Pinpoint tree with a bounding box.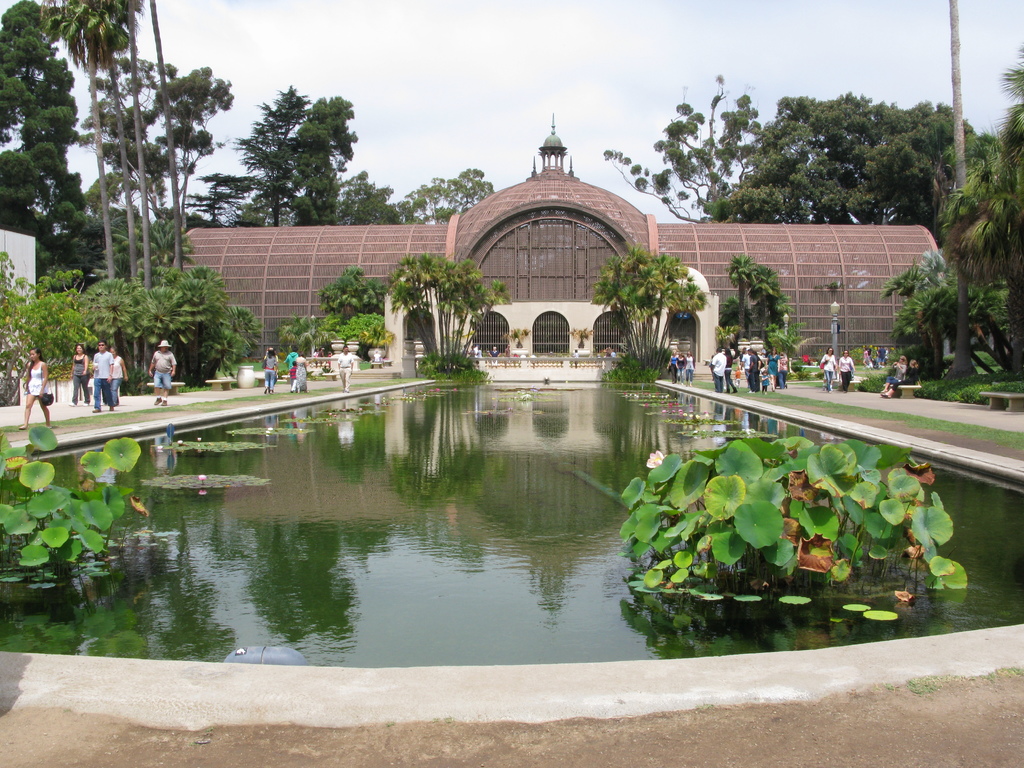
117/0/223/288.
